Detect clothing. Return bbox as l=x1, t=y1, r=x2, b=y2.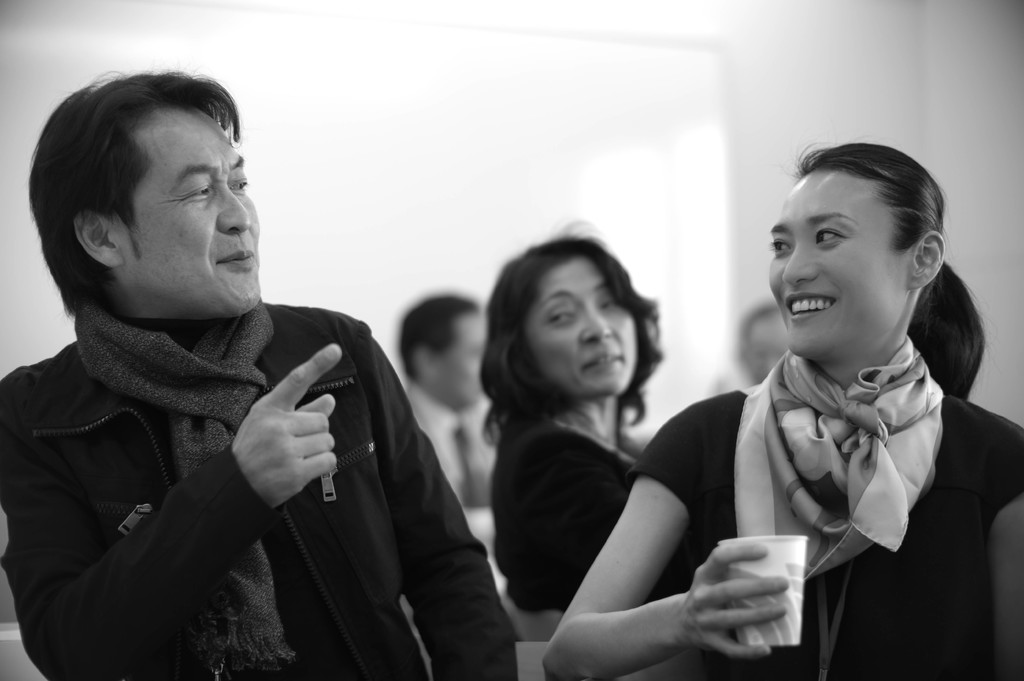
l=397, t=389, r=497, b=508.
